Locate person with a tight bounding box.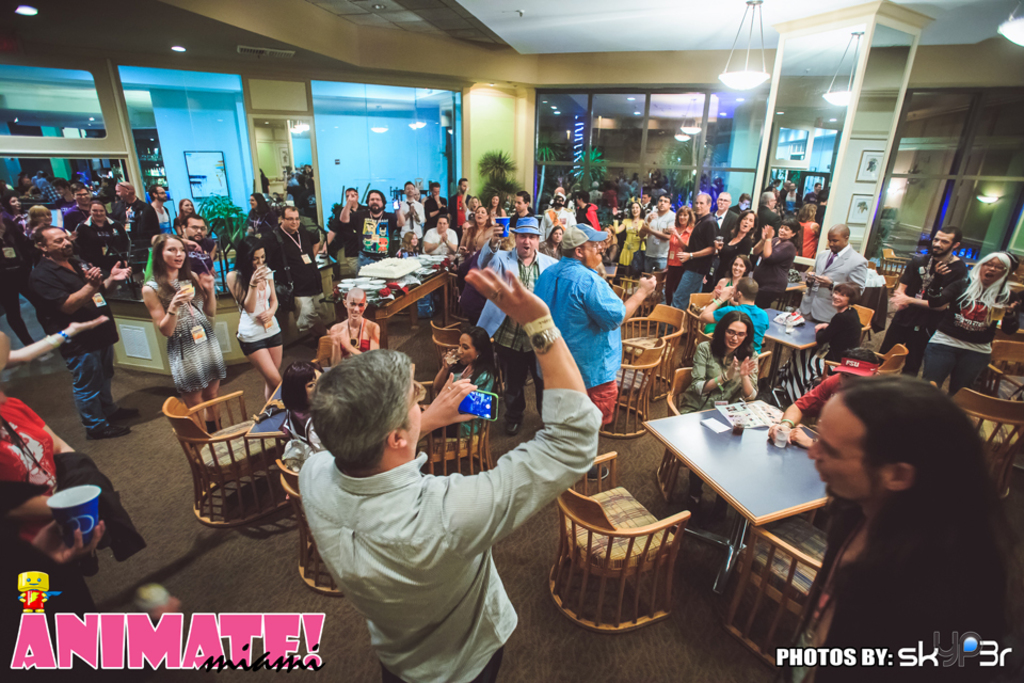
[422,217,457,328].
